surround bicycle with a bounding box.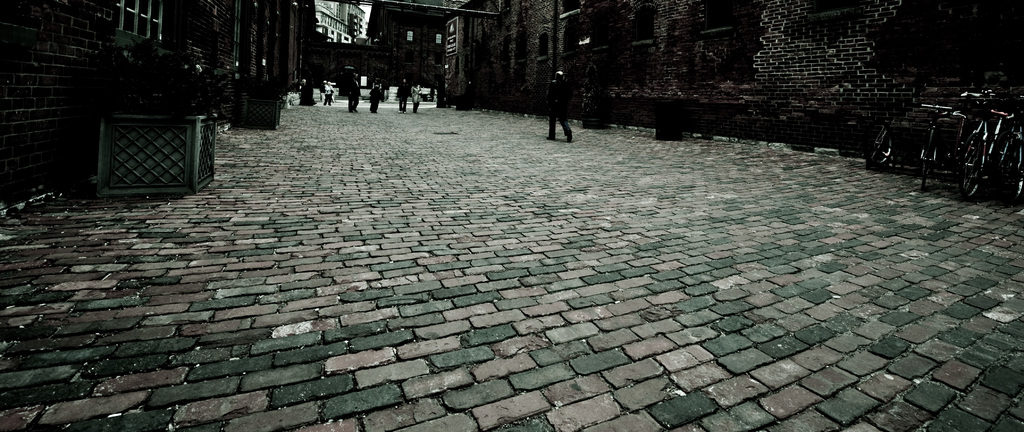
bbox=(954, 93, 1023, 198).
